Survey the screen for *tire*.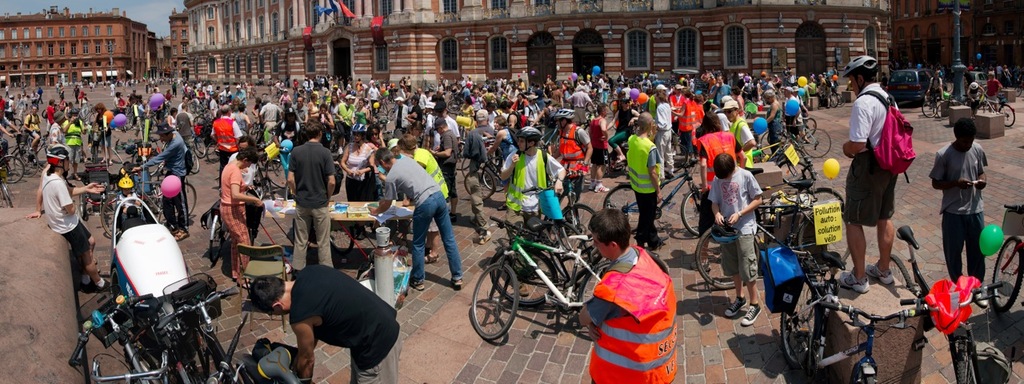
Survey found: BBox(663, 142, 687, 172).
